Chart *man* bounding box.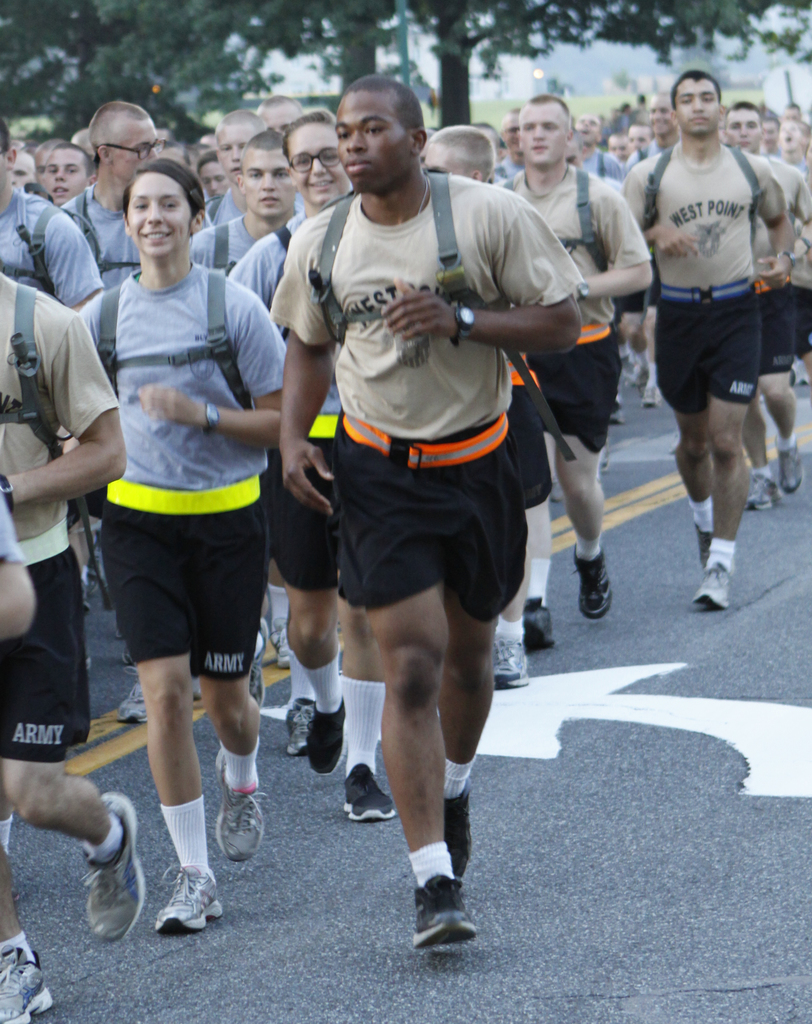
Charted: <region>0, 113, 115, 681</region>.
